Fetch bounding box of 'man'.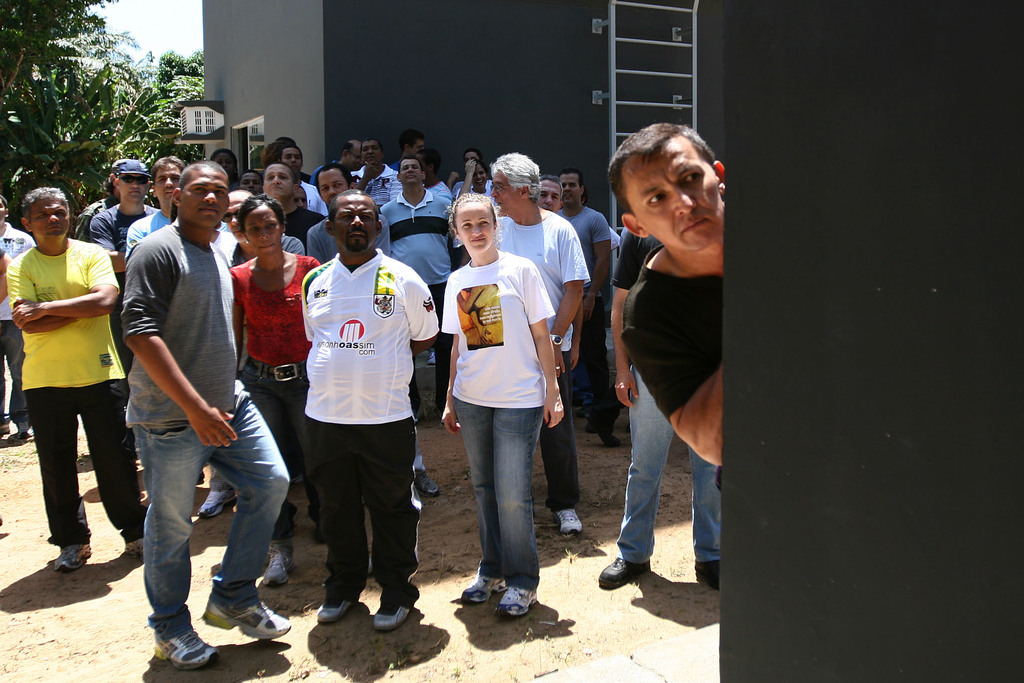
Bbox: x1=222, y1=189, x2=303, y2=271.
